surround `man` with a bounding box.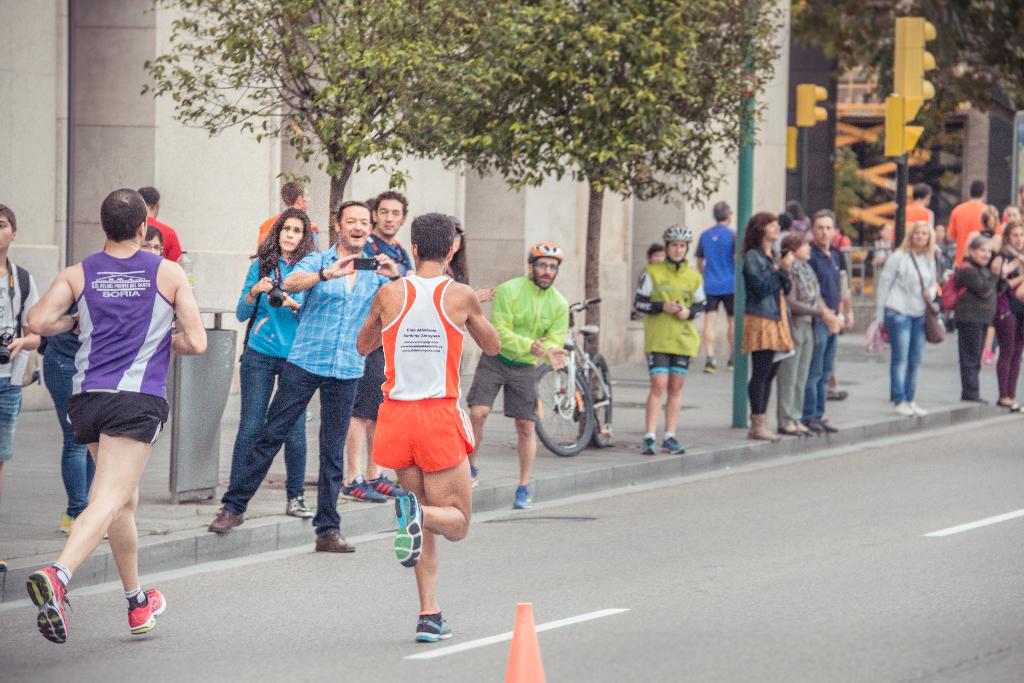
<box>348,186,414,504</box>.
